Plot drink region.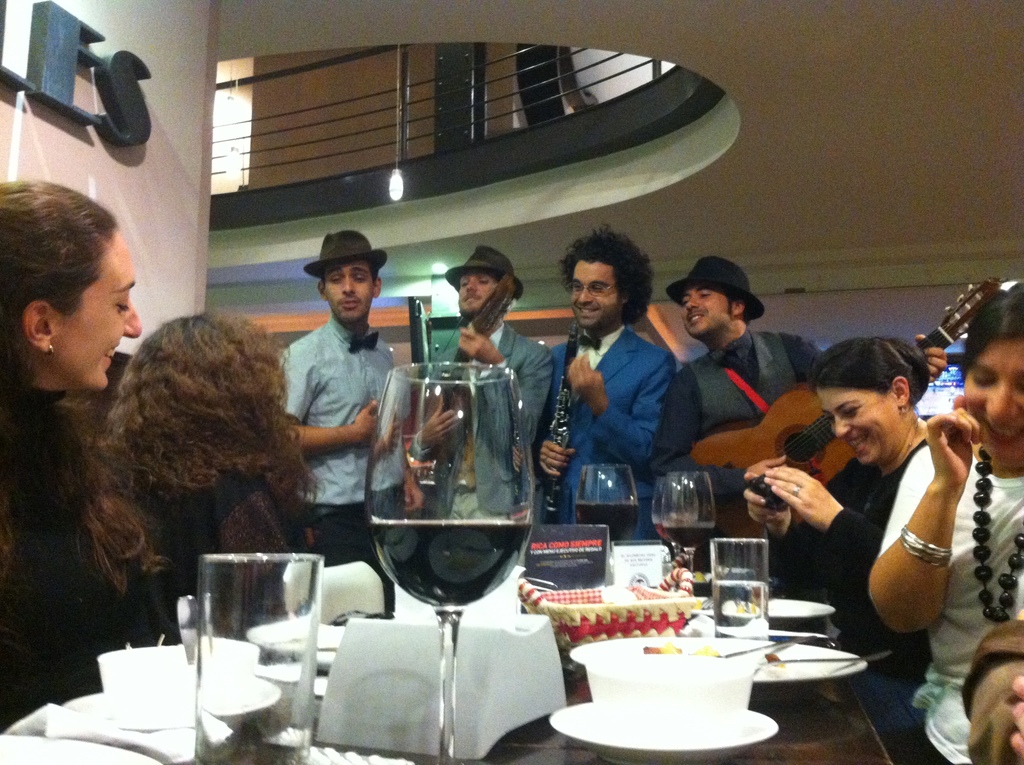
Plotted at x1=667, y1=523, x2=712, y2=553.
